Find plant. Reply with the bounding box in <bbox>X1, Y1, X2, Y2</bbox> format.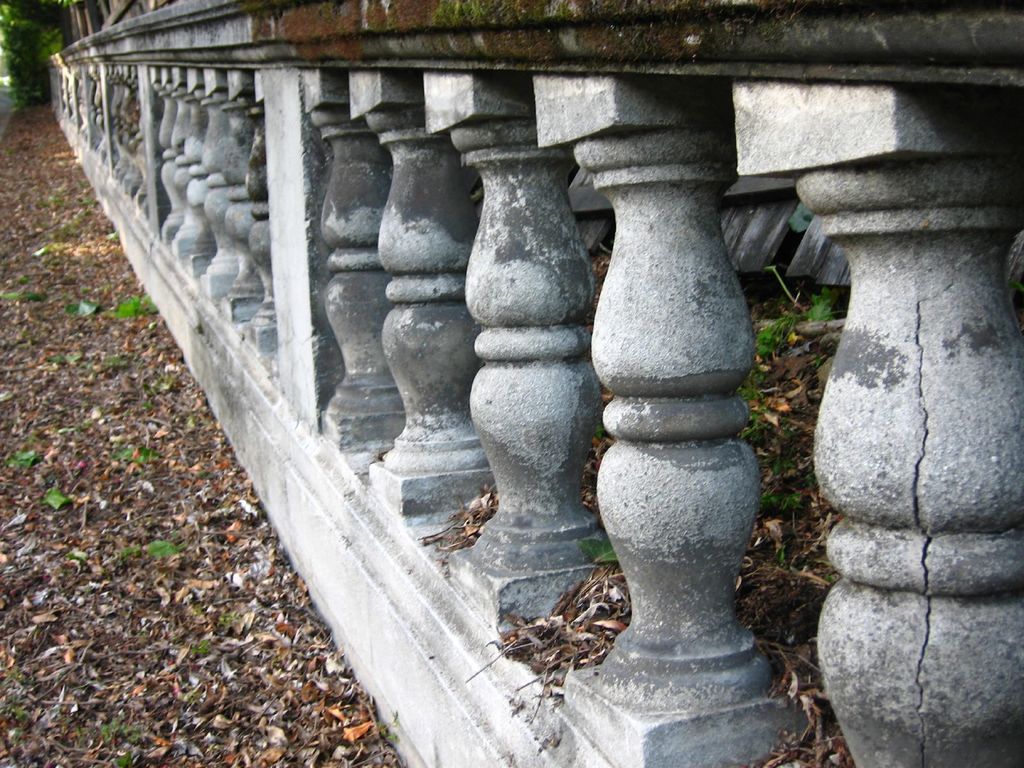
<bbox>42, 484, 62, 513</bbox>.
